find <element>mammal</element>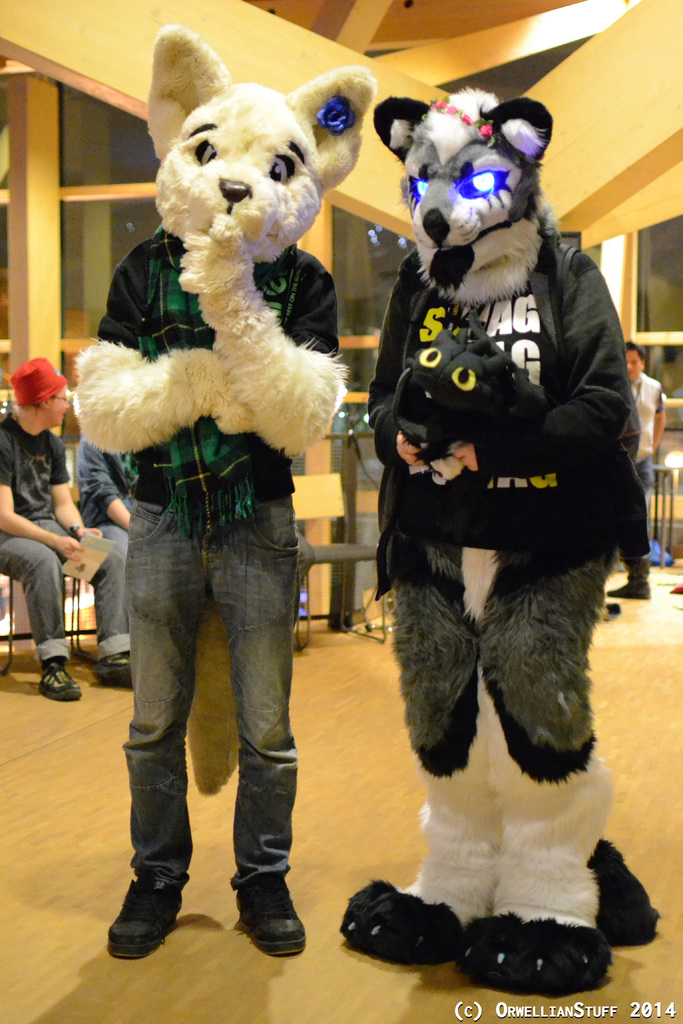
[354,98,654,970]
